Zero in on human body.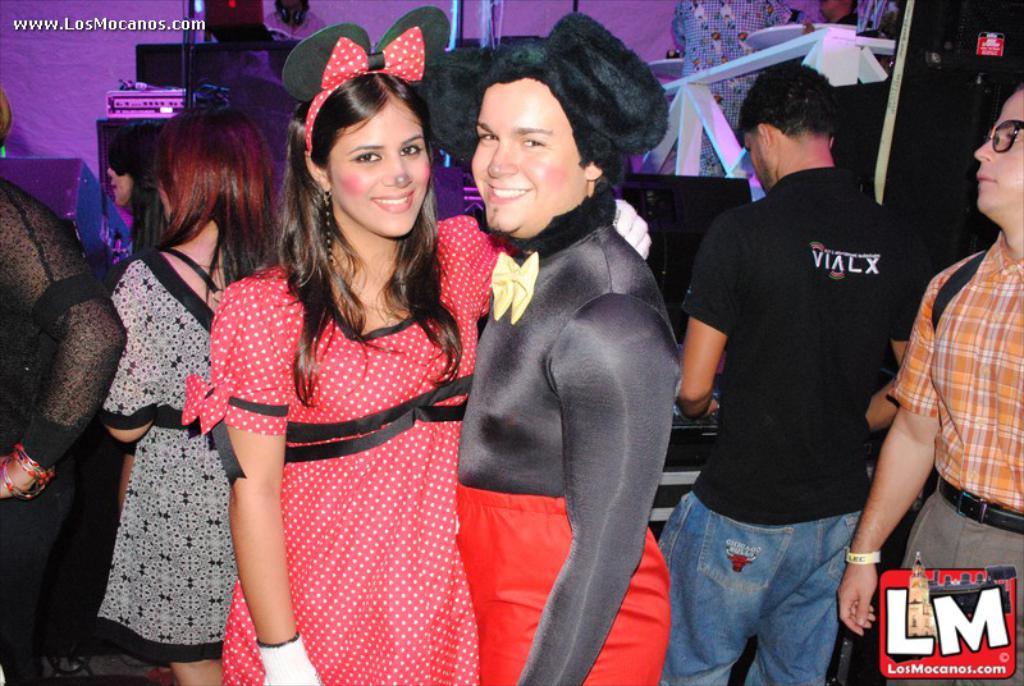
Zeroed in: (838, 73, 1023, 681).
